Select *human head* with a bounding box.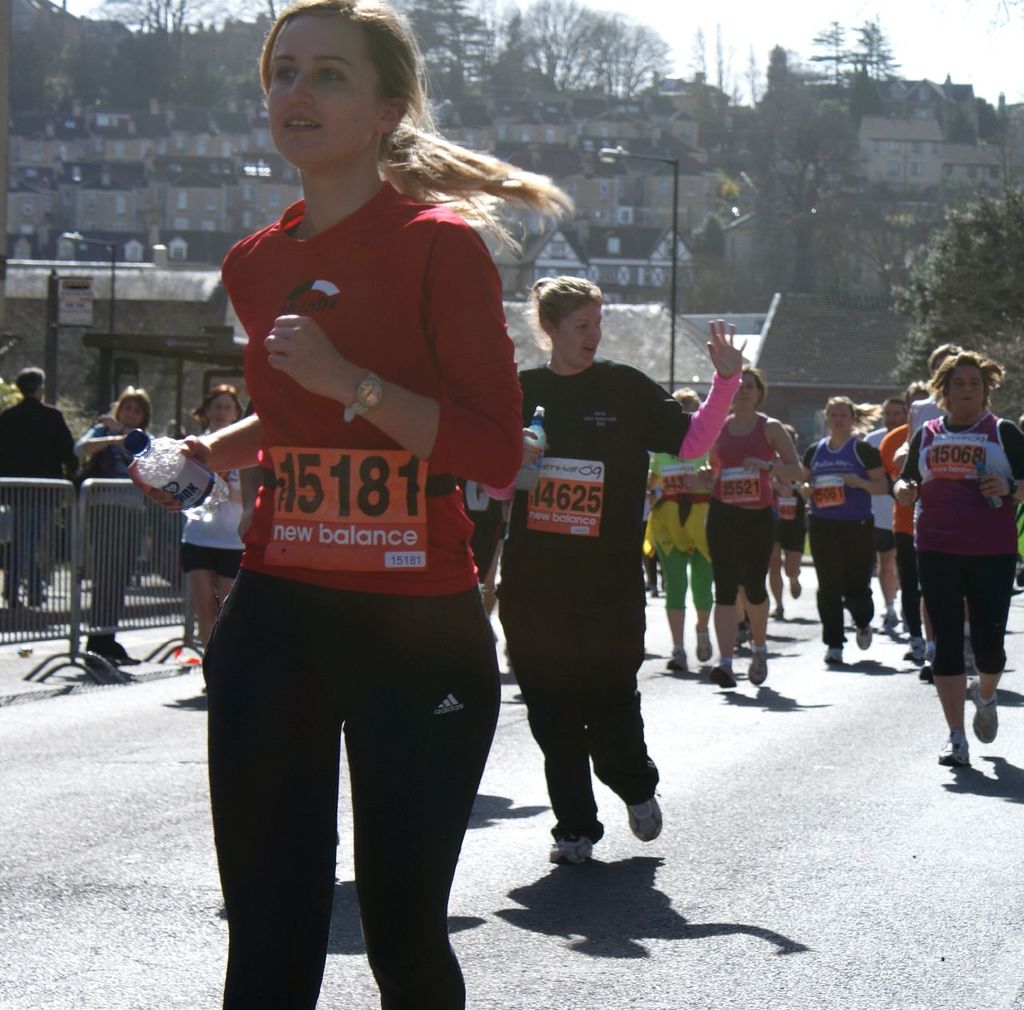
box(15, 366, 46, 403).
